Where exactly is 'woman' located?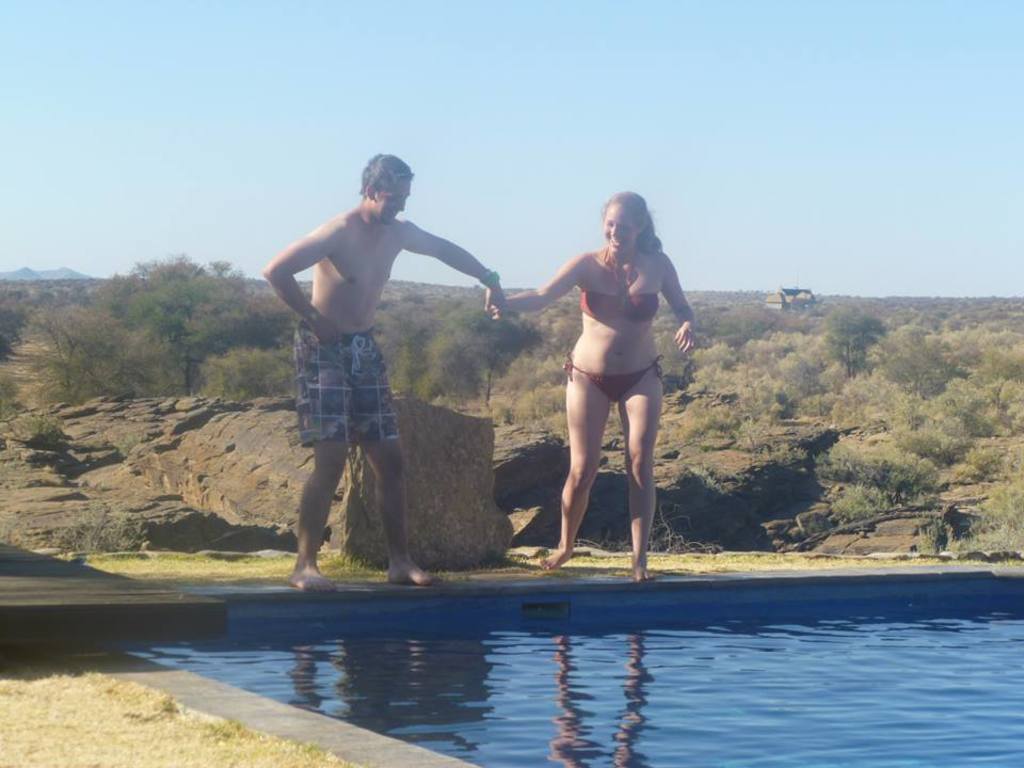
Its bounding box is pyautogui.locateOnScreen(495, 183, 694, 581).
